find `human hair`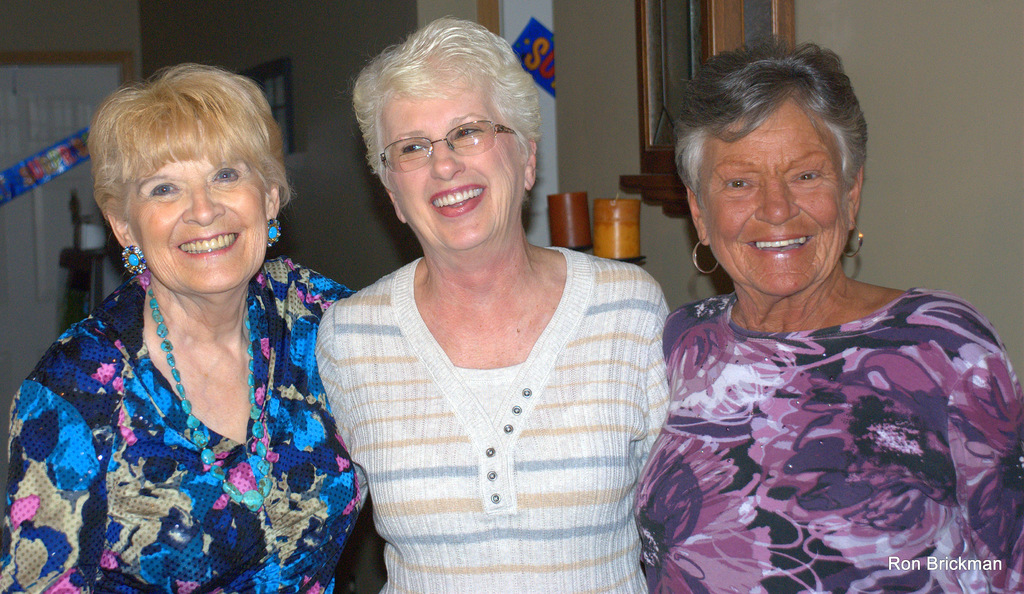
bbox(87, 58, 280, 246)
